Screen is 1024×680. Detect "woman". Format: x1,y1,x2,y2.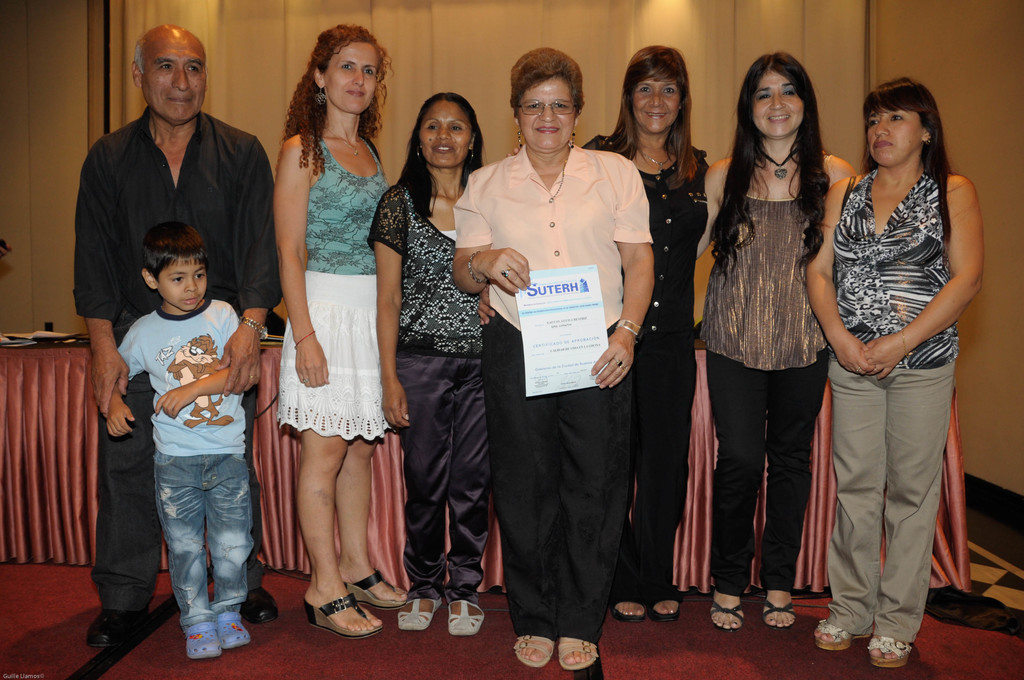
374,93,488,632.
